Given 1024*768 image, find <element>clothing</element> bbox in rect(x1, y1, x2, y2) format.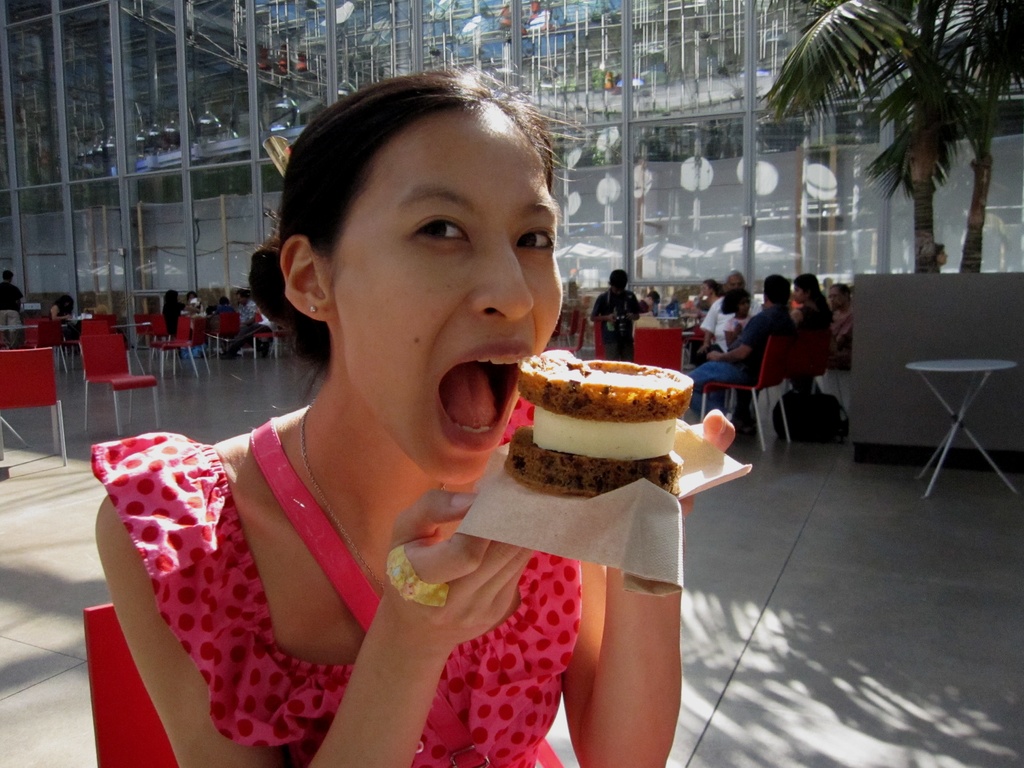
rect(215, 303, 234, 312).
